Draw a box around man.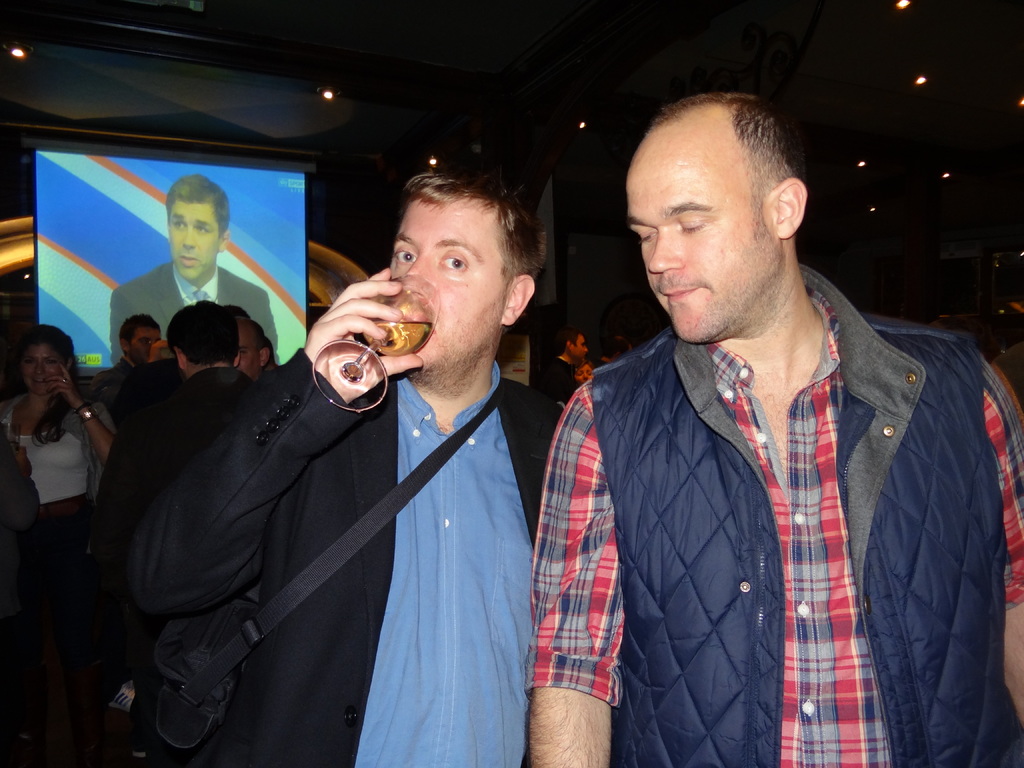
111, 173, 280, 365.
